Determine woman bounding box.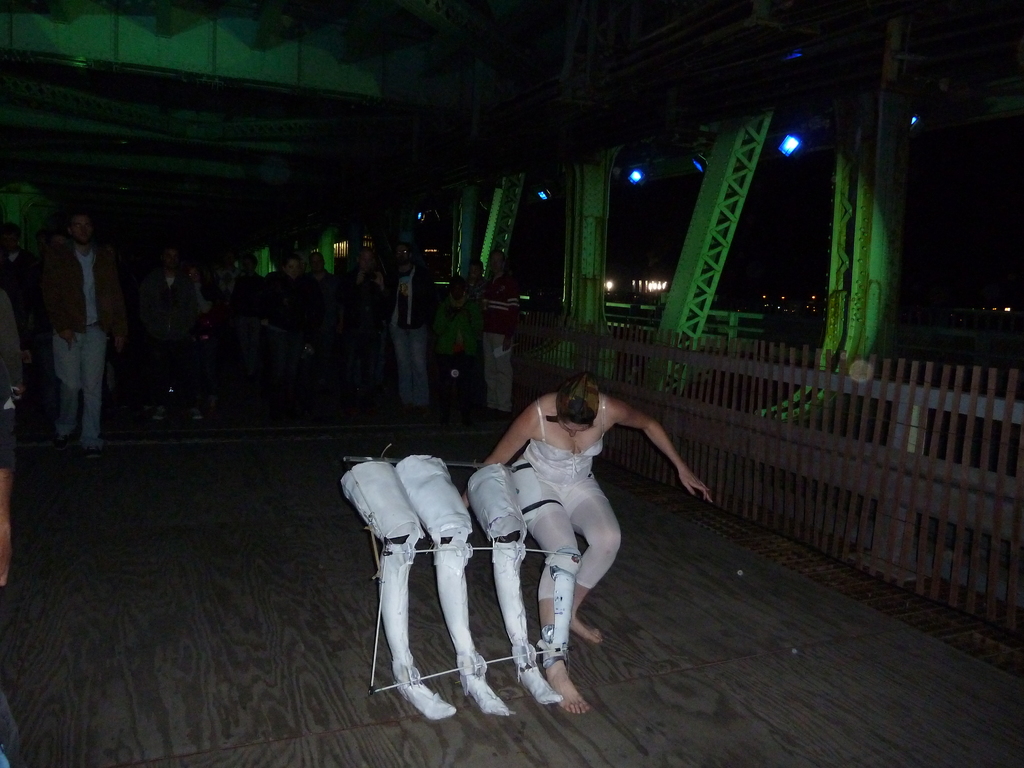
Determined: 509/390/709/716.
